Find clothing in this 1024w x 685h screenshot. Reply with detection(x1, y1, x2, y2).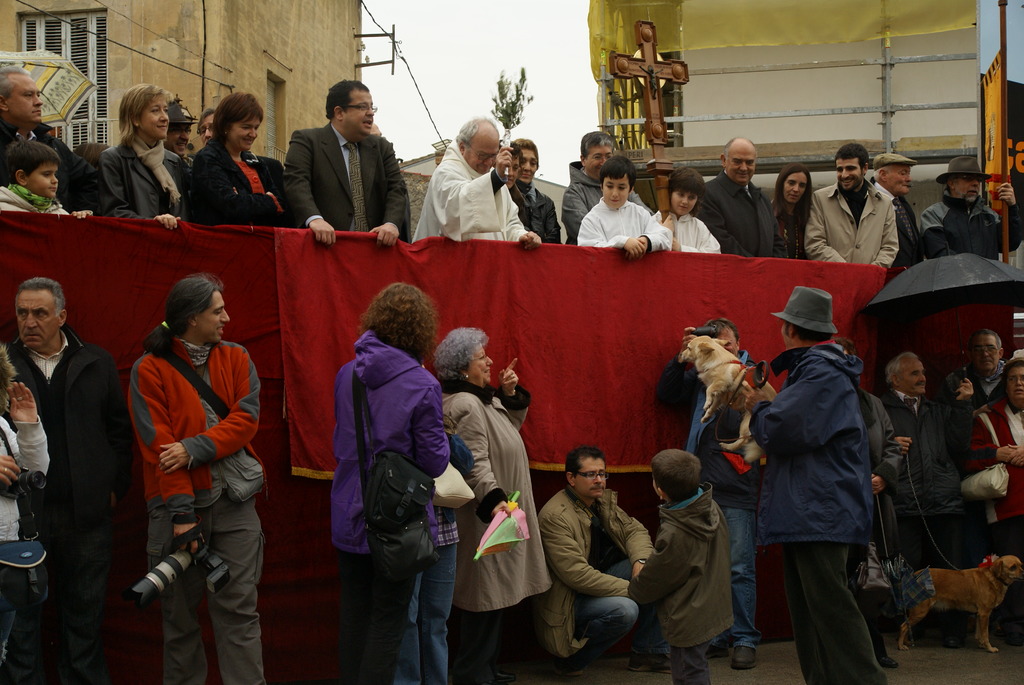
detection(0, 402, 57, 684).
